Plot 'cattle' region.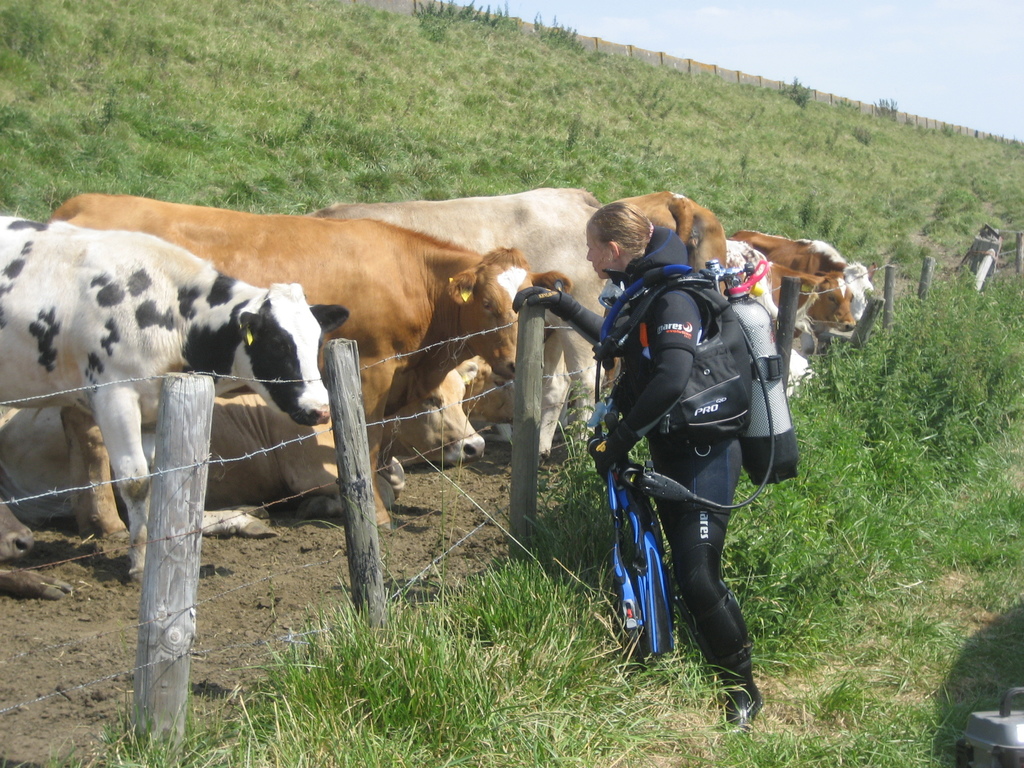
Plotted at (731,228,856,371).
